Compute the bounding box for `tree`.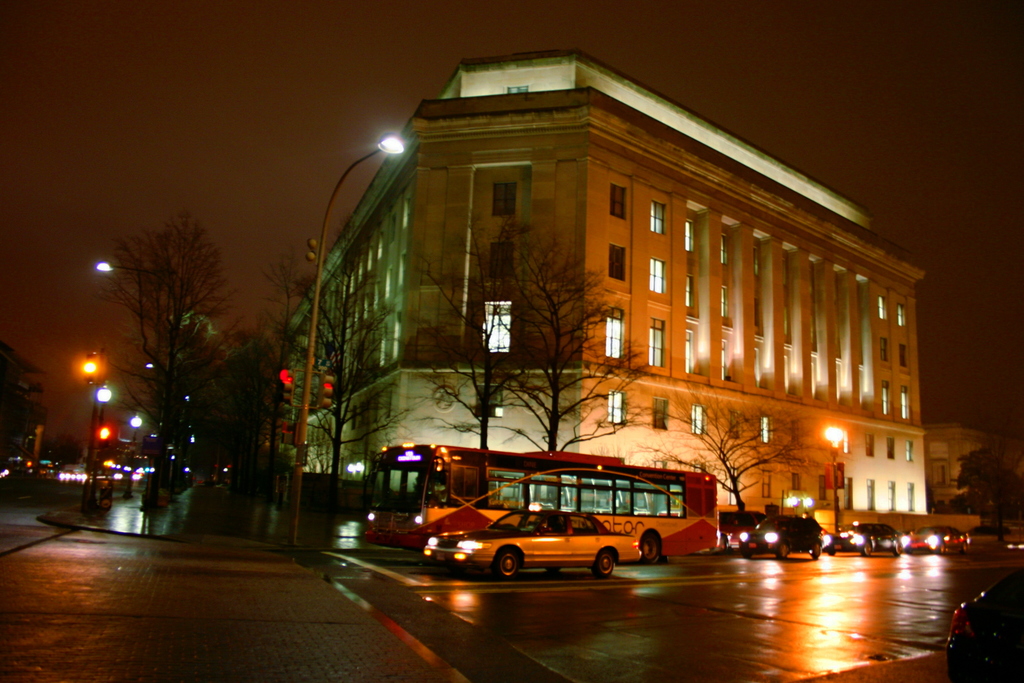
(495, 223, 649, 466).
